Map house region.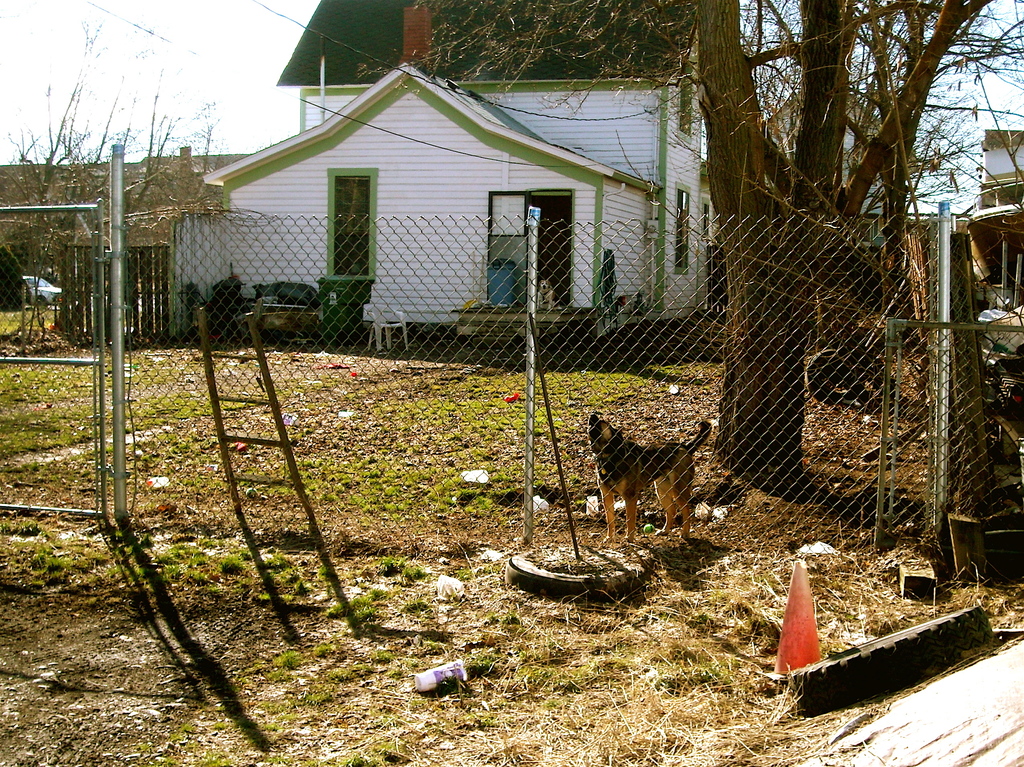
Mapped to crop(202, 54, 662, 344).
